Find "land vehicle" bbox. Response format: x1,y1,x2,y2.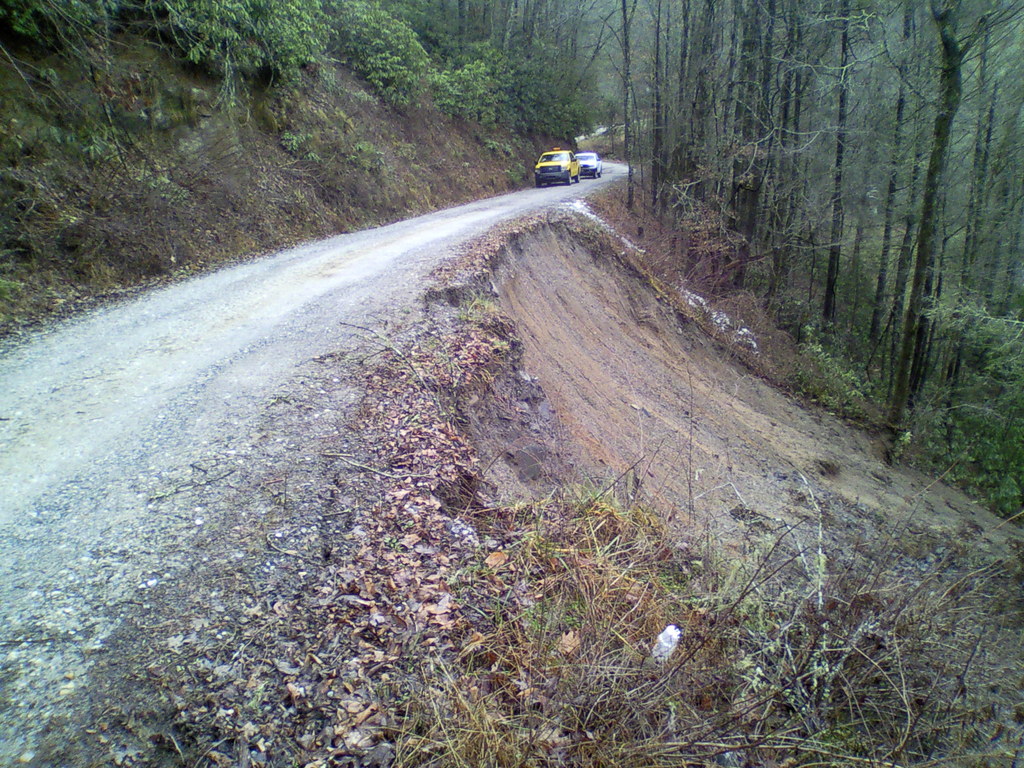
579,151,598,177.
